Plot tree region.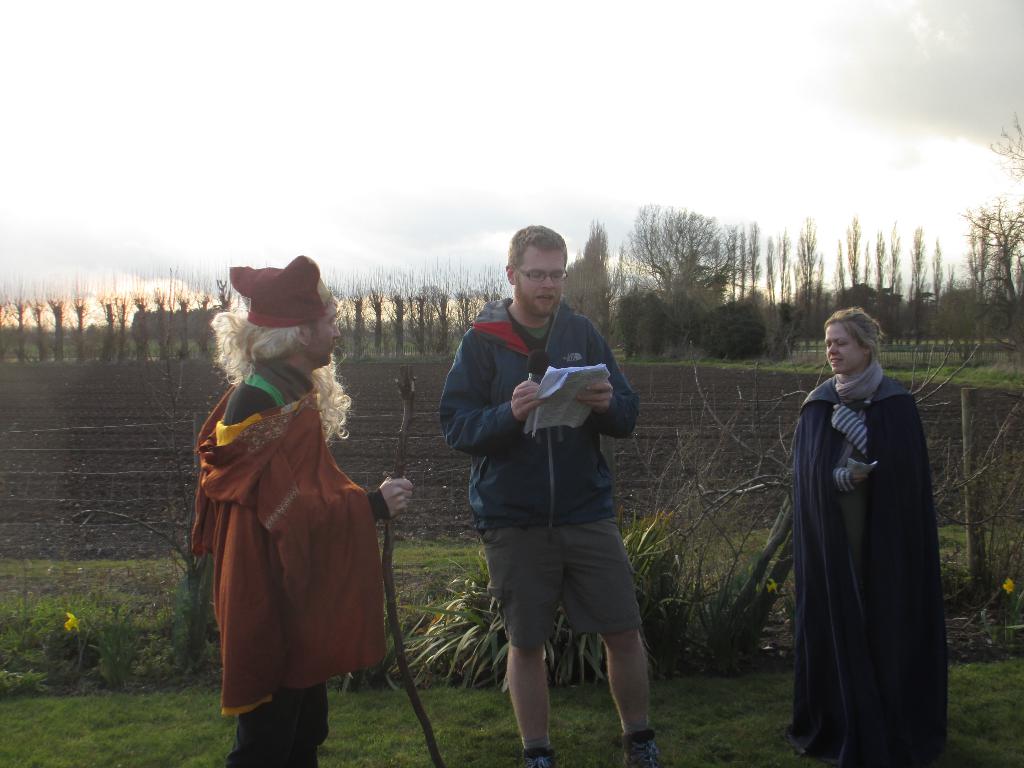
Plotted at 842,225,865,319.
